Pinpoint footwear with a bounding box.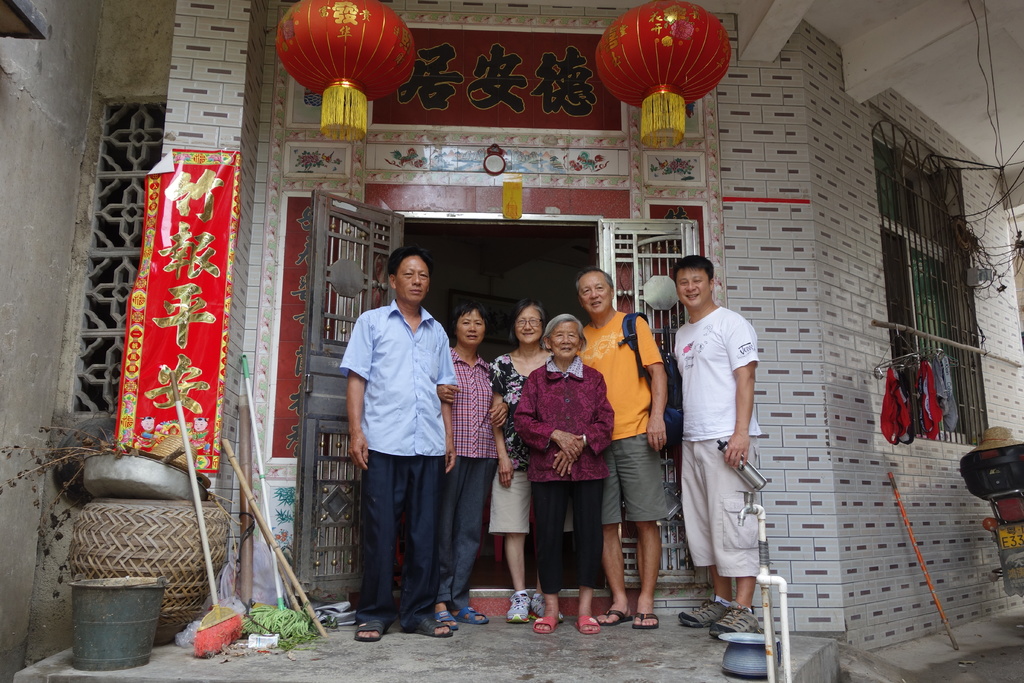
box(676, 600, 728, 629).
